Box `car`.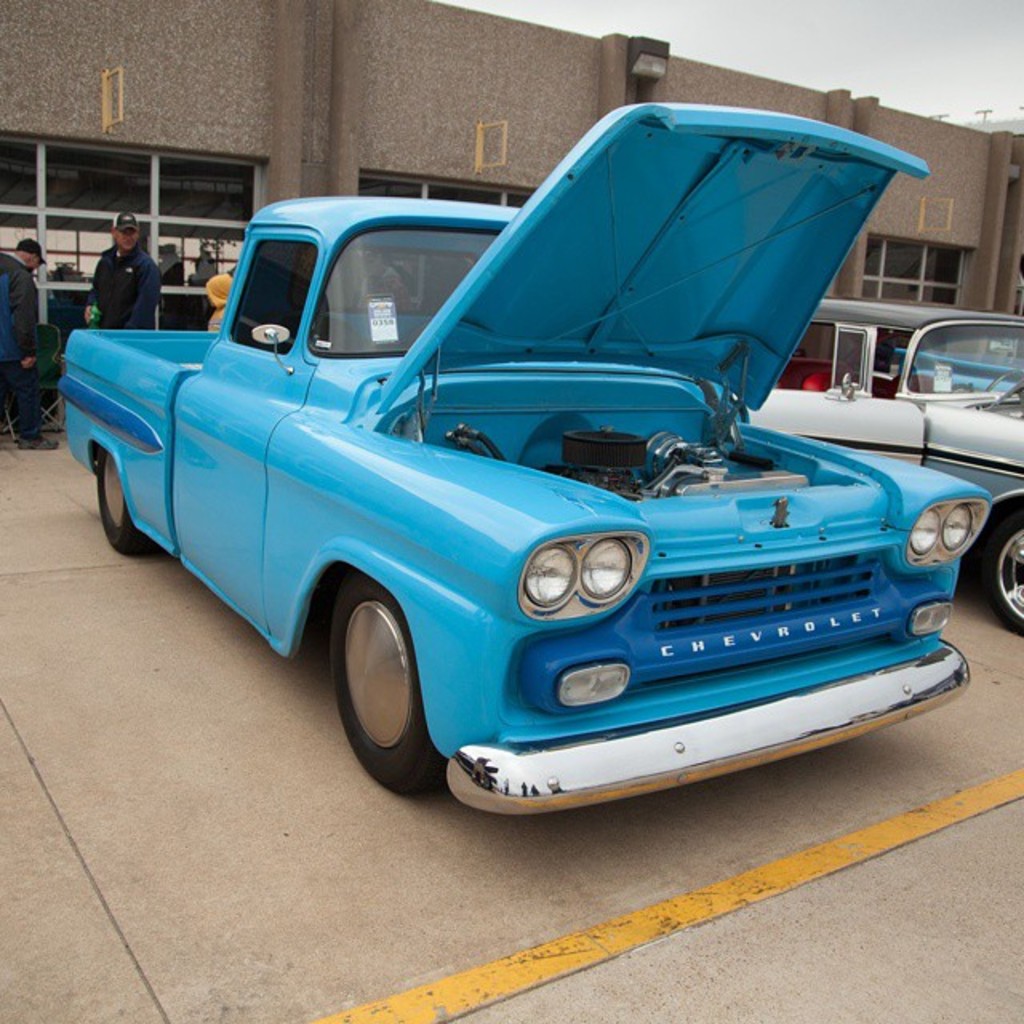
[left=56, top=98, right=994, bottom=811].
